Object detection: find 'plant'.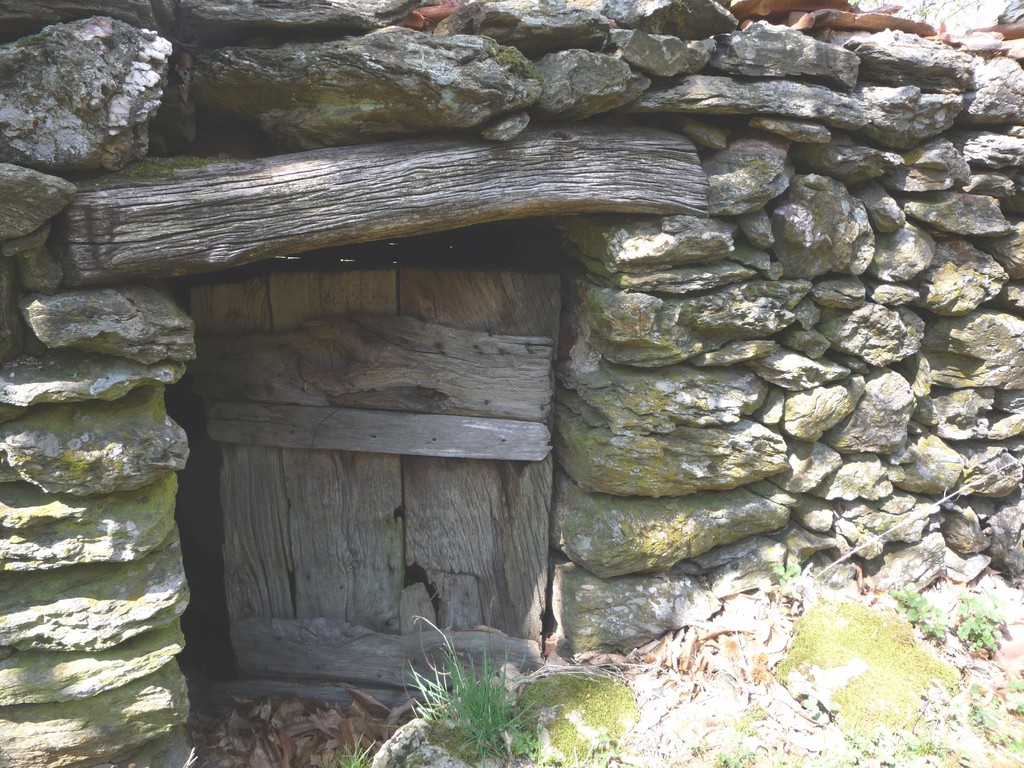
rect(326, 735, 383, 767).
